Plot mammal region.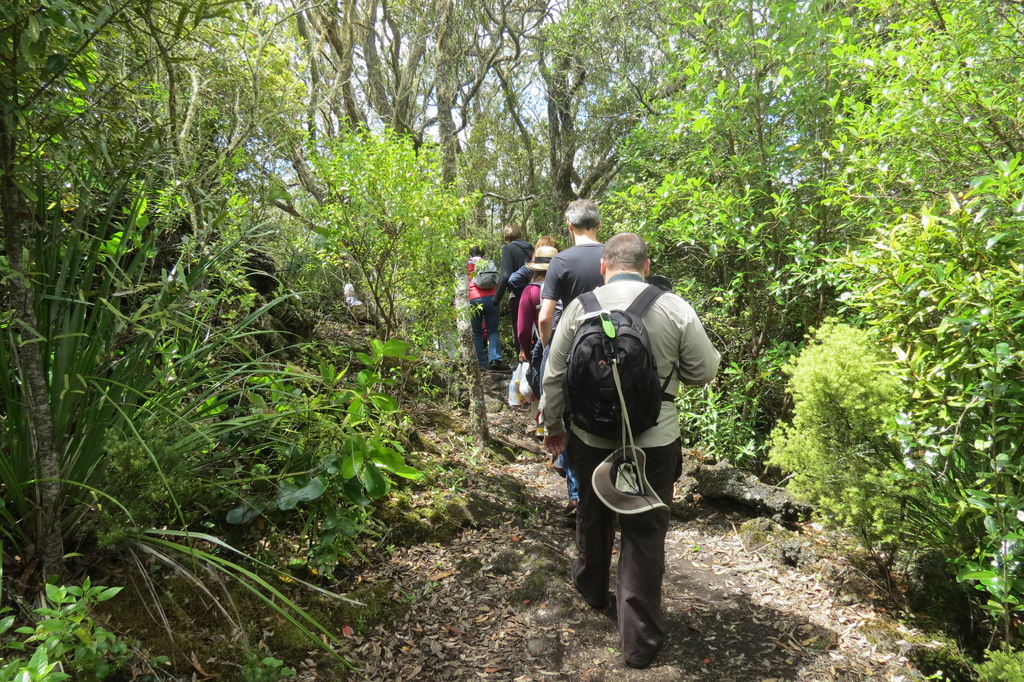
Plotted at l=344, t=281, r=362, b=304.
